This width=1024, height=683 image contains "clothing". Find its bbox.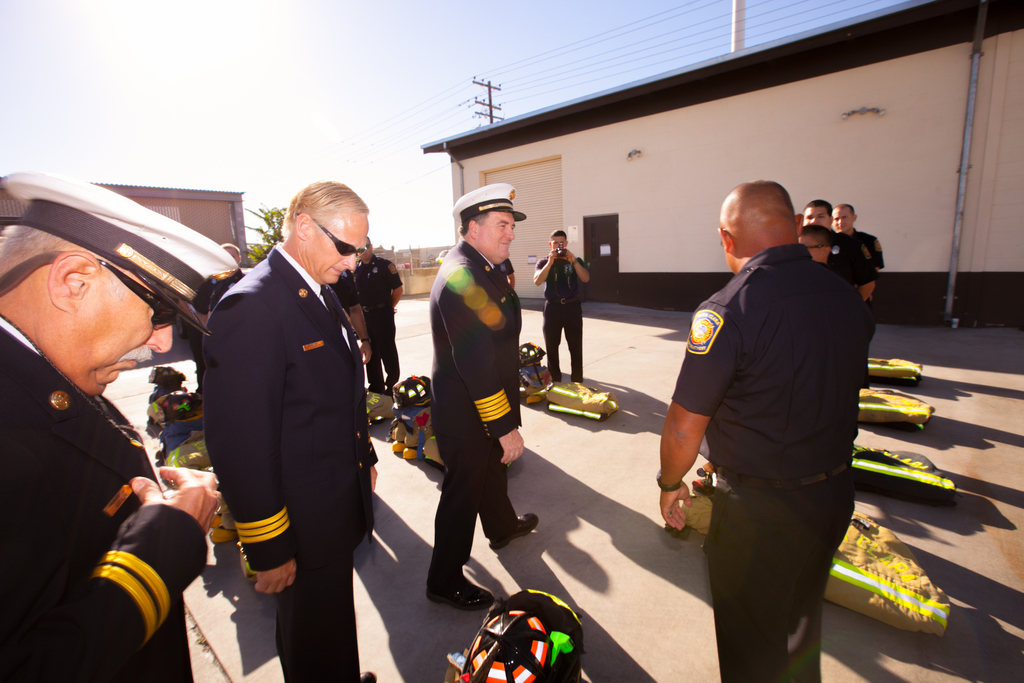
detection(496, 256, 515, 279).
